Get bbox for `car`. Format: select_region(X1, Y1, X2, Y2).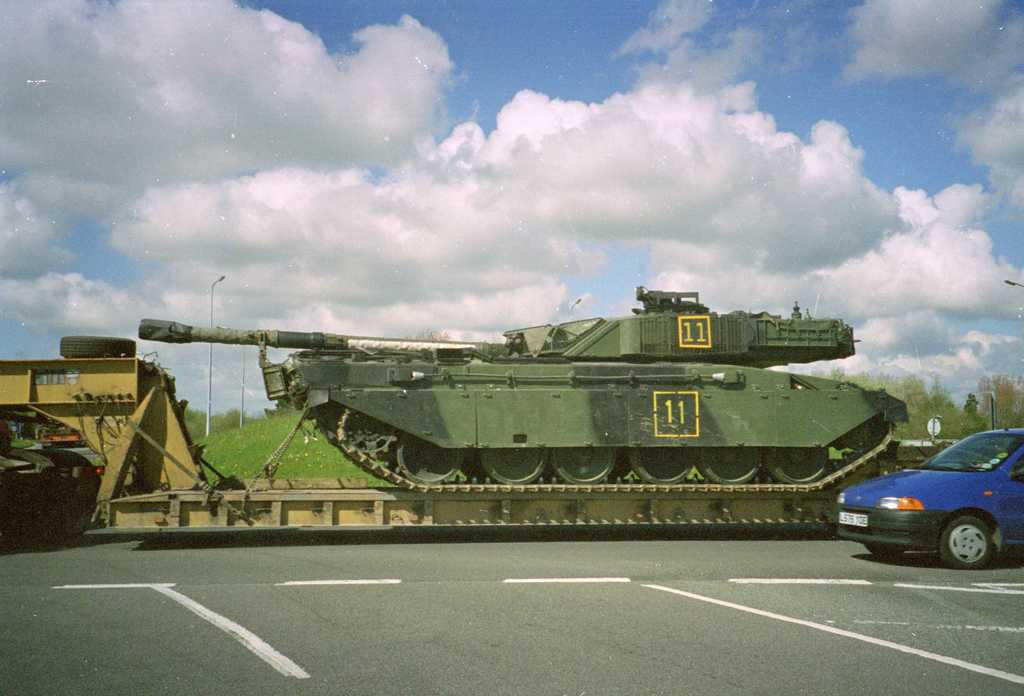
select_region(0, 405, 109, 550).
